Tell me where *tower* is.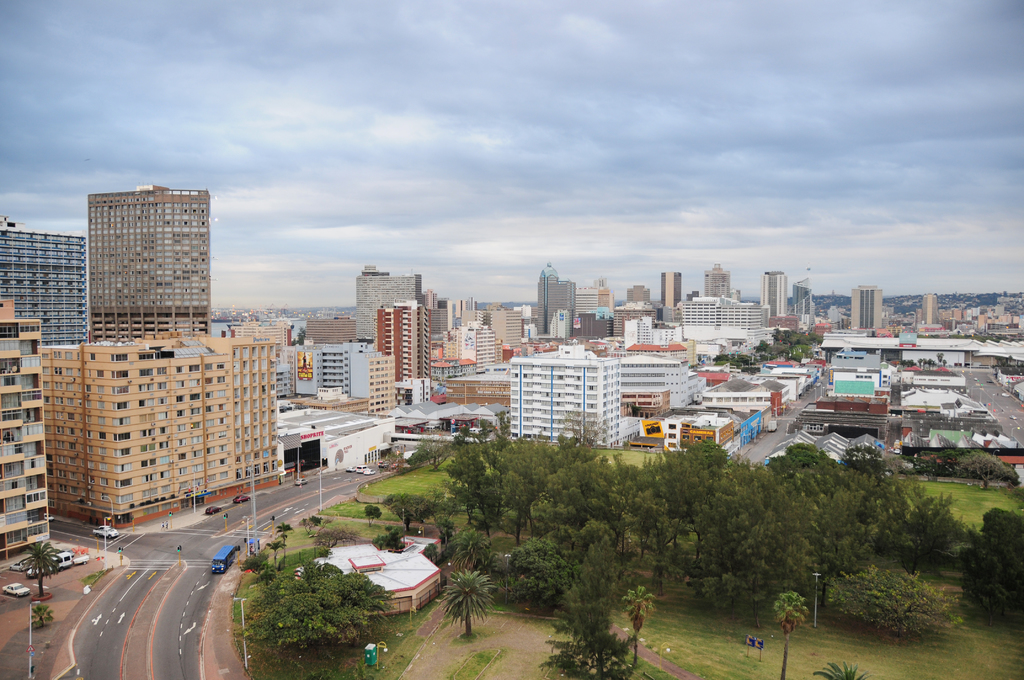
*tower* is at BBox(286, 347, 376, 407).
